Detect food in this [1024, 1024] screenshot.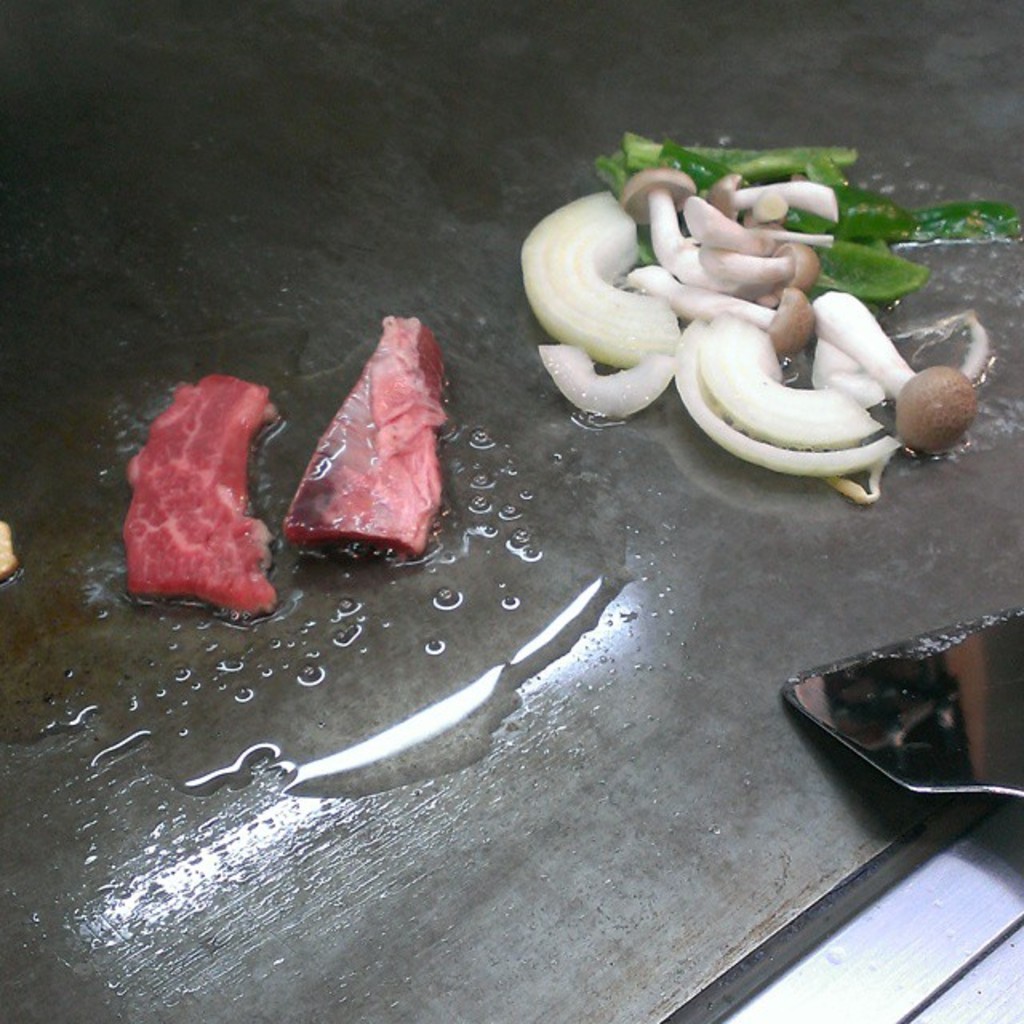
Detection: {"x1": 518, "y1": 126, "x2": 1022, "y2": 502}.
